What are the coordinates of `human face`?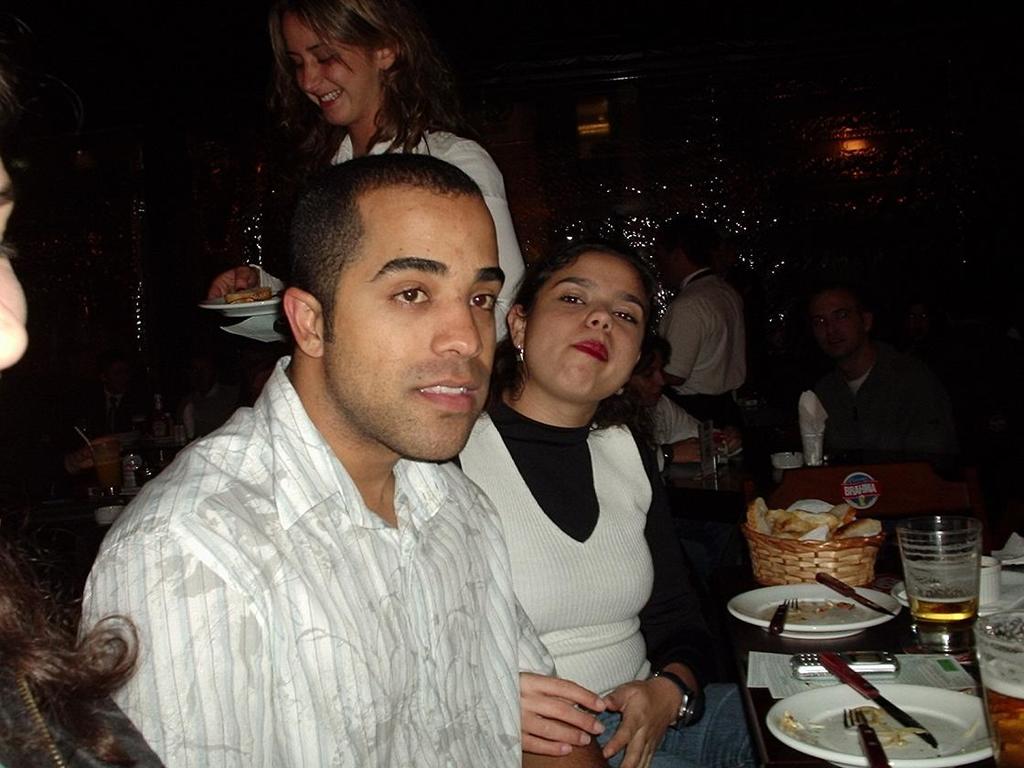
<box>535,248,647,393</box>.
